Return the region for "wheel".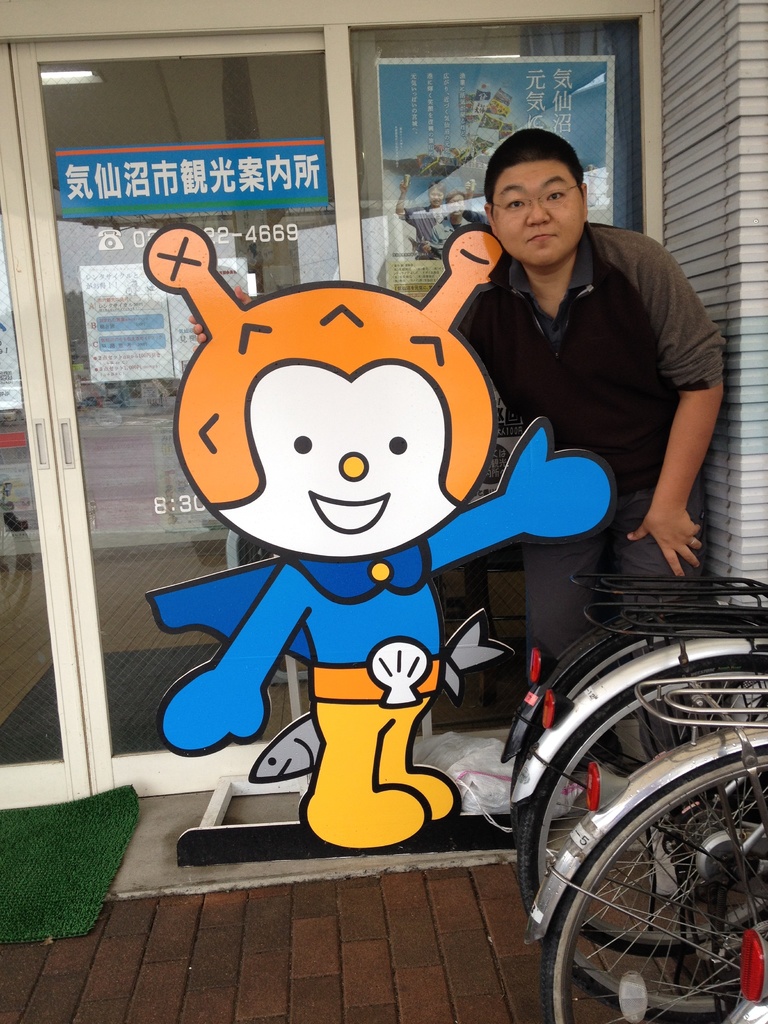
crop(508, 620, 767, 958).
